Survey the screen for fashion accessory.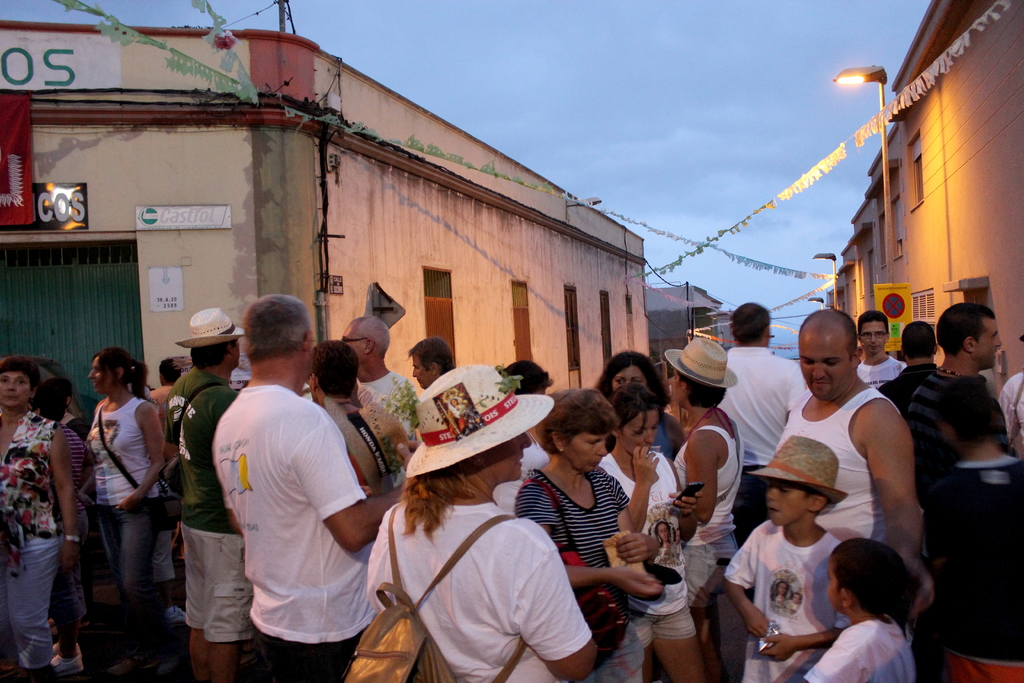
Survey found: [666, 335, 737, 394].
